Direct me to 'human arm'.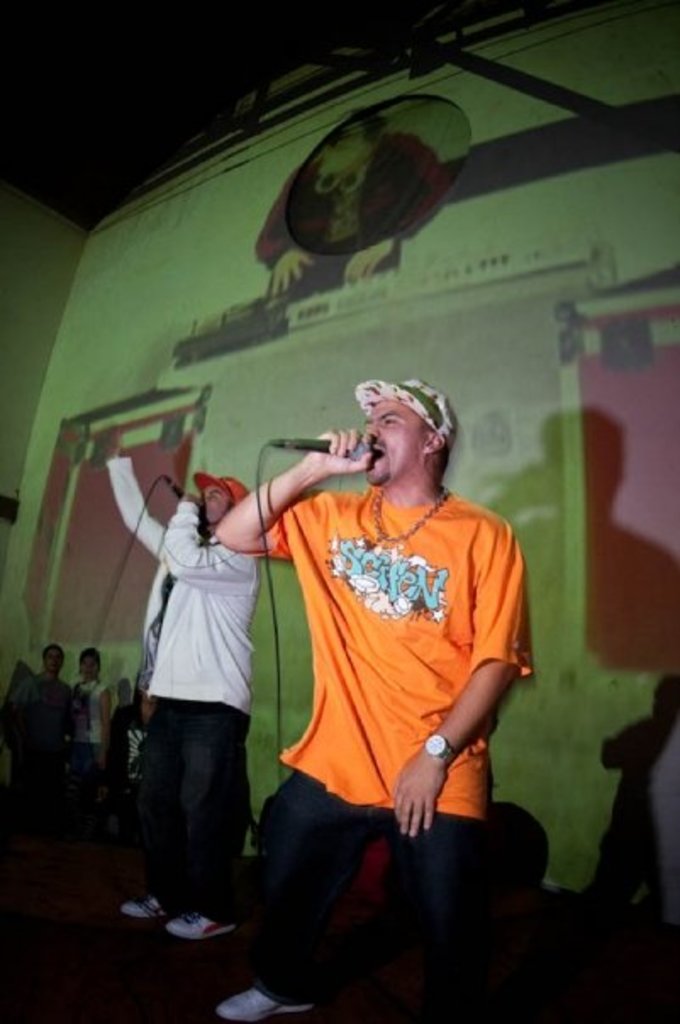
Direction: <region>220, 439, 390, 578</region>.
